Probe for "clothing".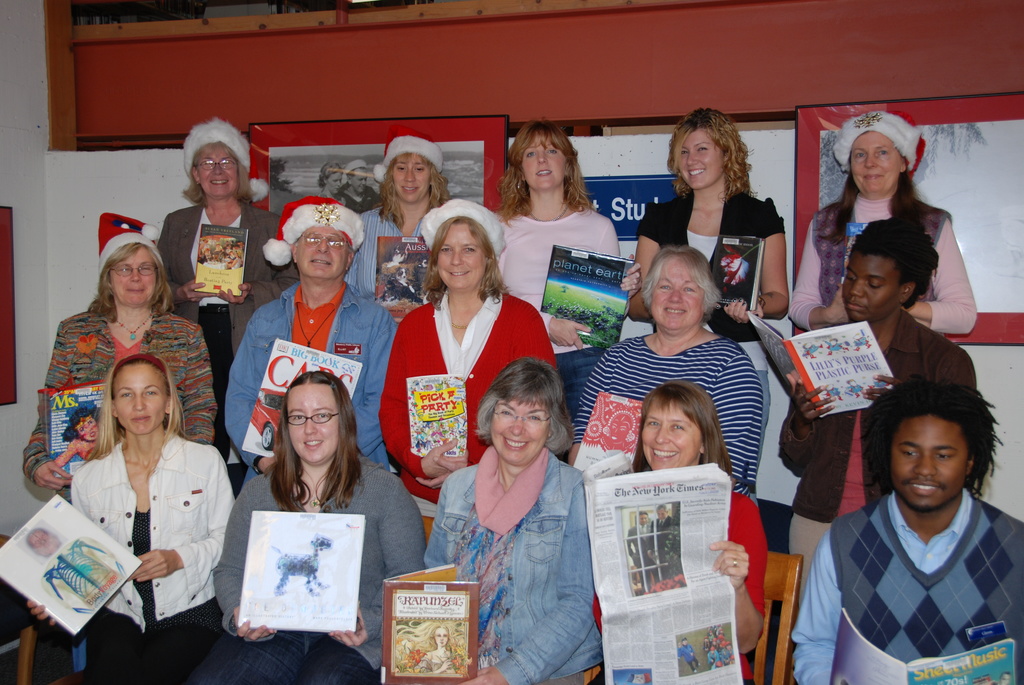
Probe result: [221,278,397,468].
